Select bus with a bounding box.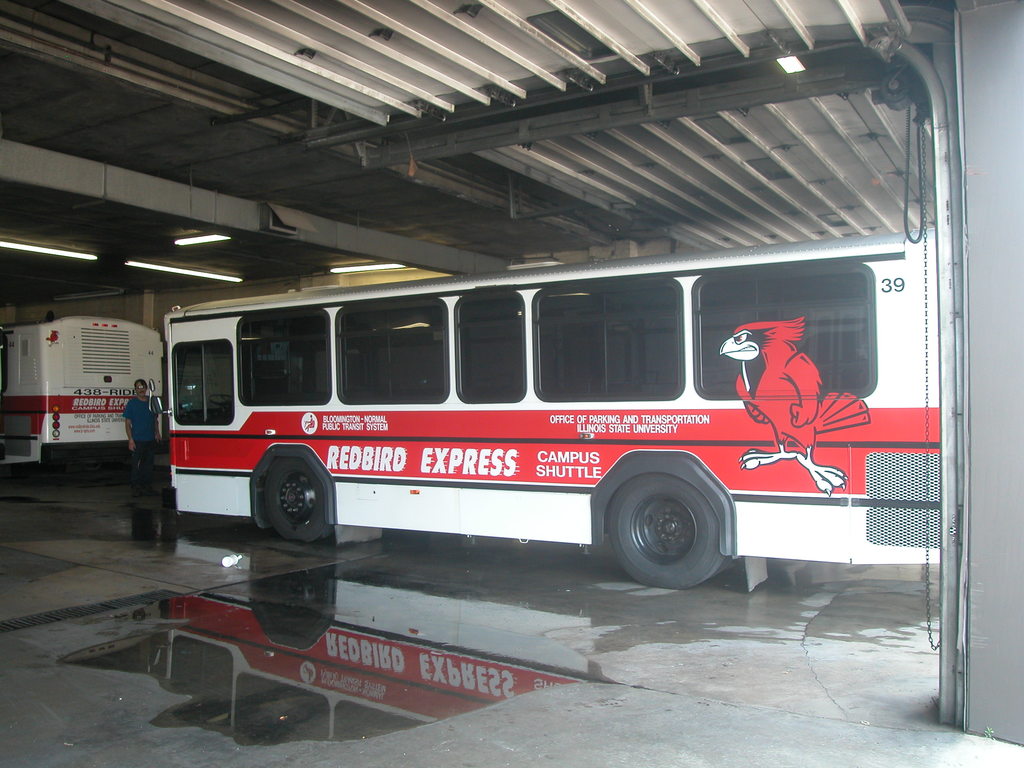
[x1=0, y1=308, x2=169, y2=463].
